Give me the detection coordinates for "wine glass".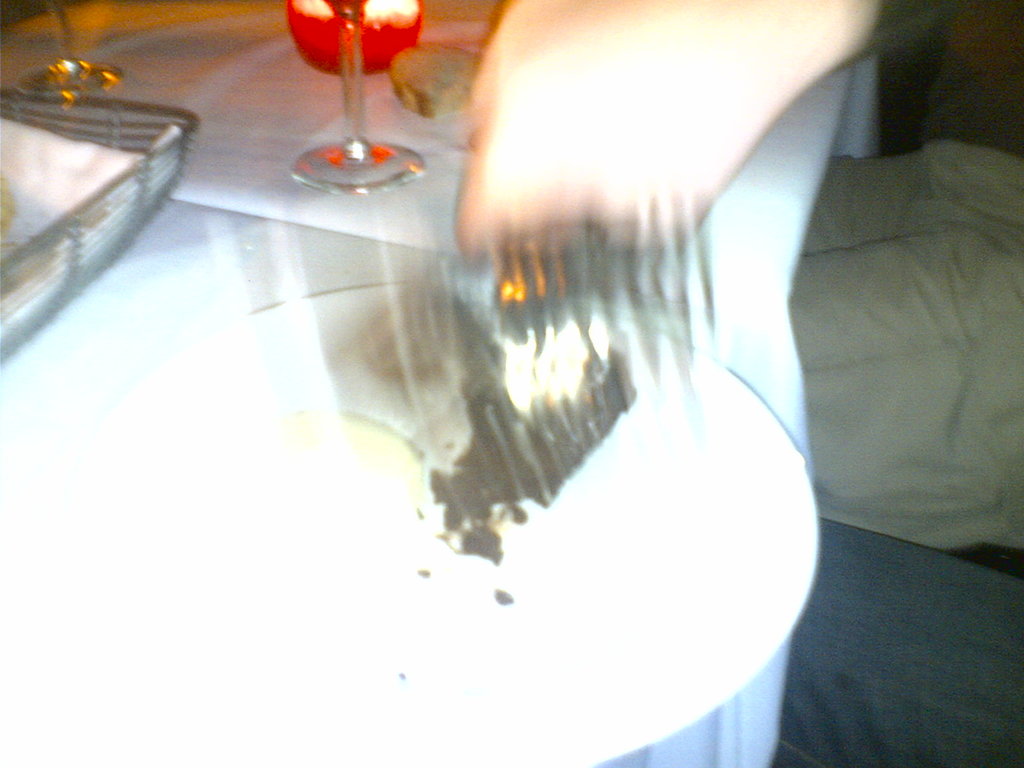
left=265, top=0, right=436, bottom=189.
